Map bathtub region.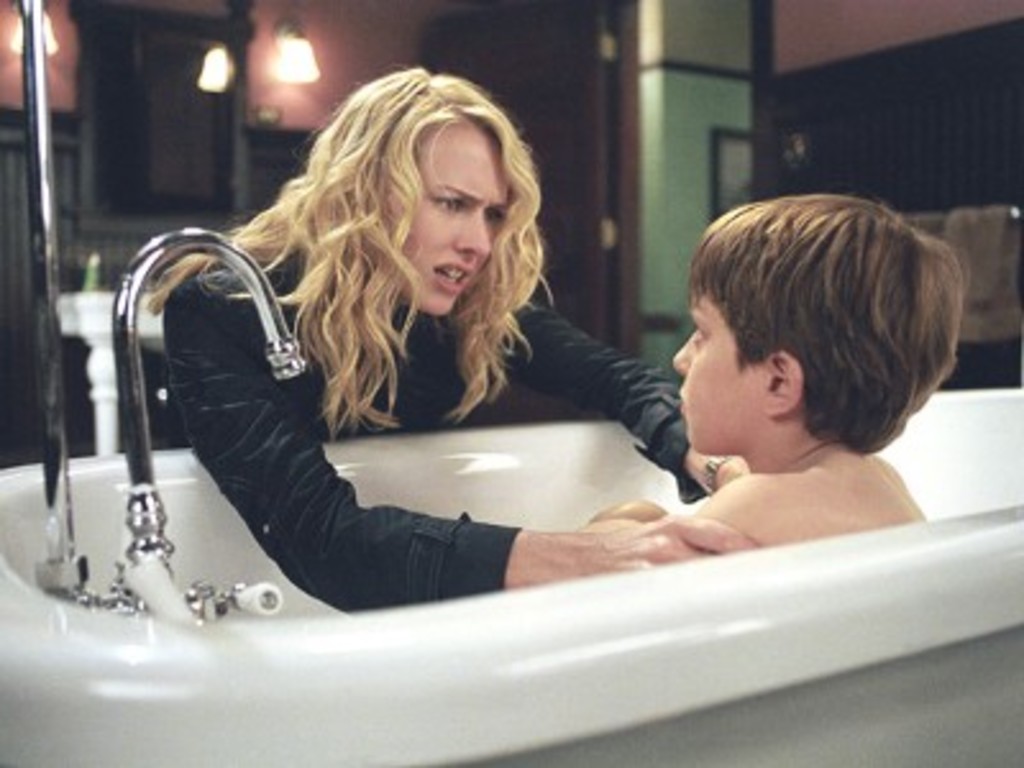
Mapped to Rect(0, 225, 1021, 765).
